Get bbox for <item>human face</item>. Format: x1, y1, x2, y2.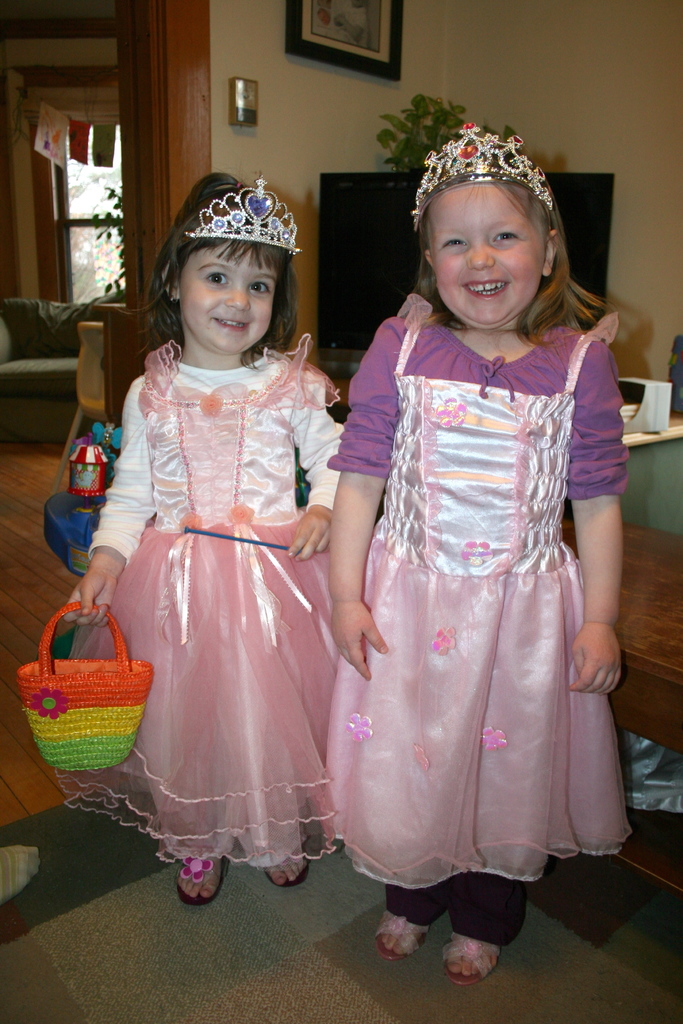
173, 239, 281, 357.
